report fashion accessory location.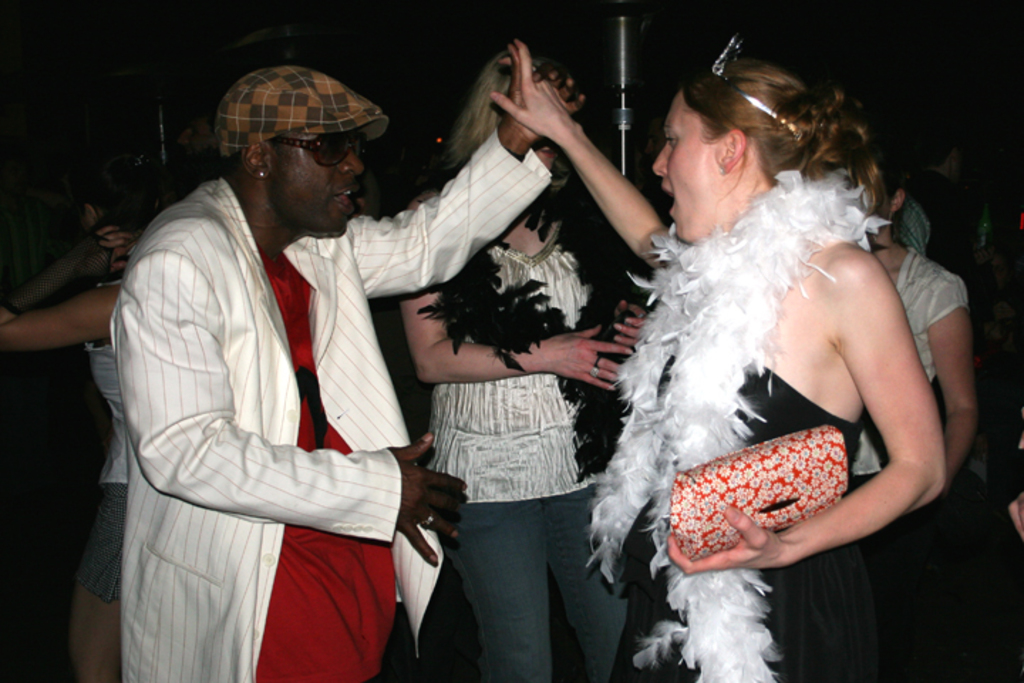
Report: detection(266, 132, 368, 166).
